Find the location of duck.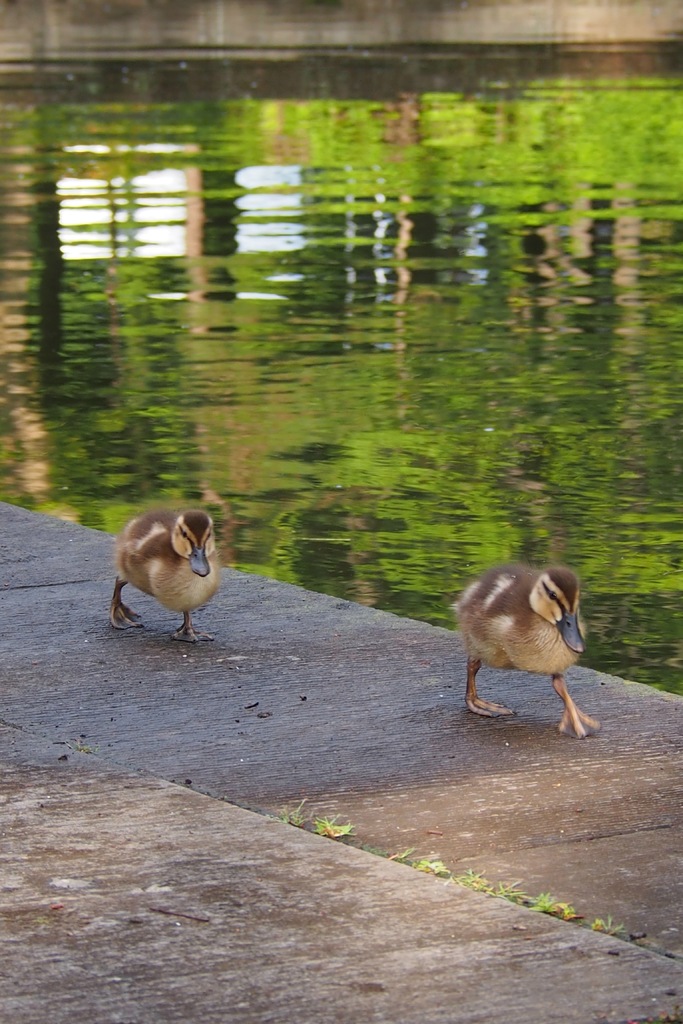
Location: 101,498,242,654.
